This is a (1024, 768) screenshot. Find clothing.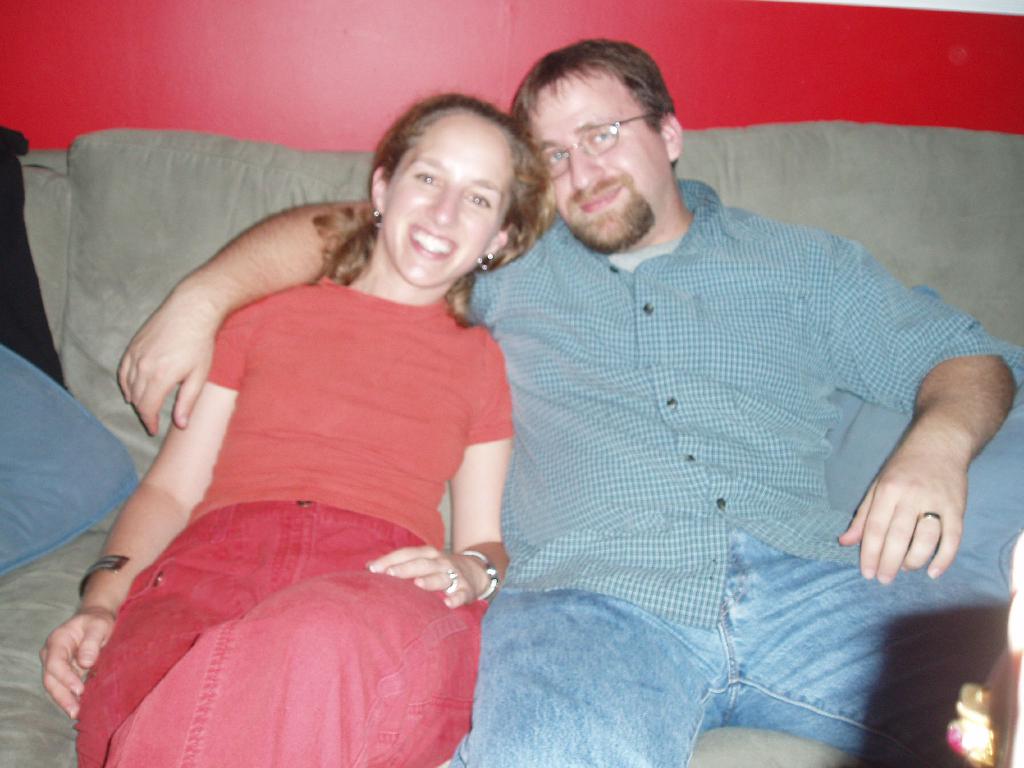
Bounding box: Rect(436, 173, 1023, 767).
